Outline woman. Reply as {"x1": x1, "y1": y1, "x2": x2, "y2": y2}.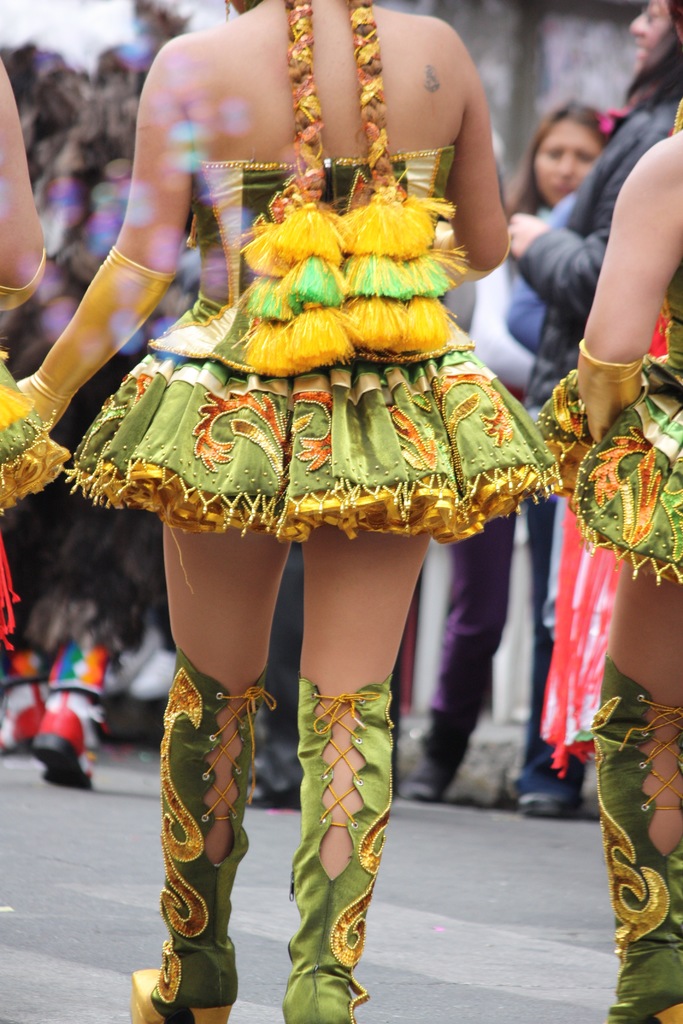
{"x1": 538, "y1": 104, "x2": 682, "y2": 1023}.
